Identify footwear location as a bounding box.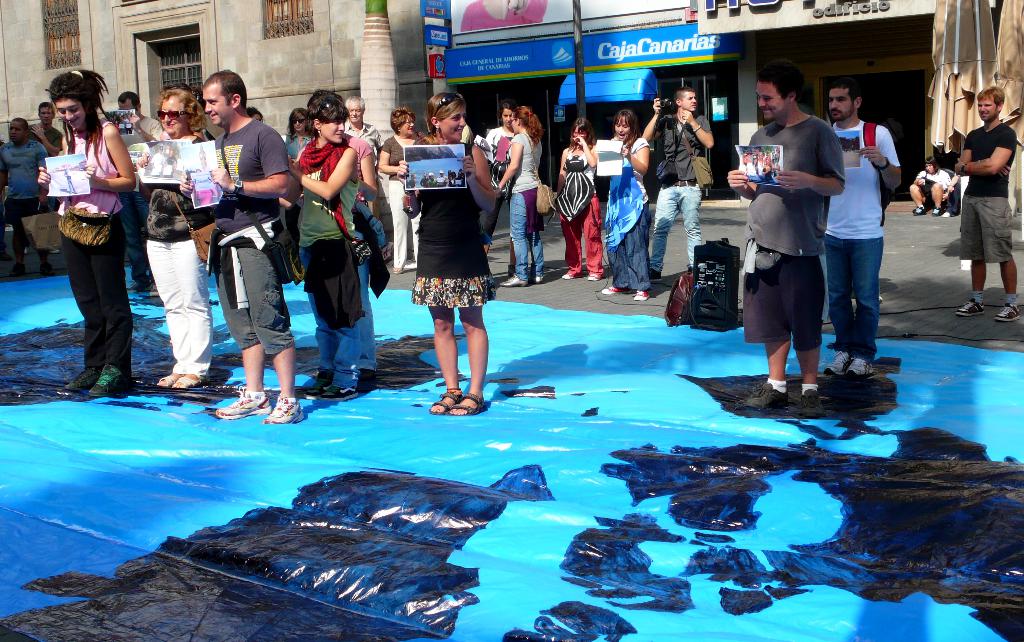
316 384 360 401.
